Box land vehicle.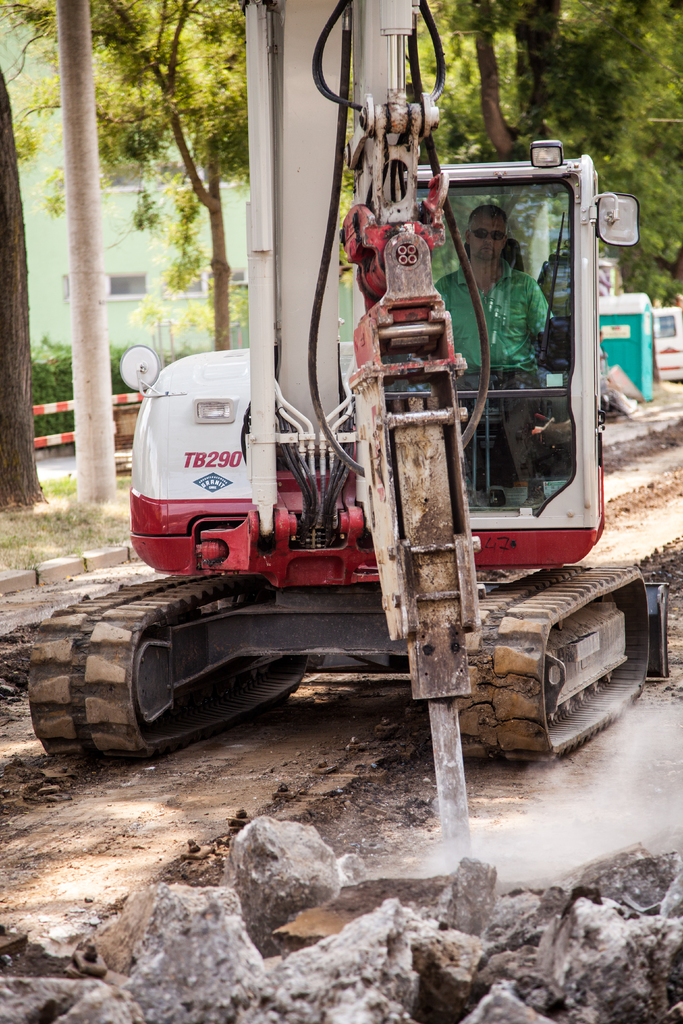
652 299 682 381.
